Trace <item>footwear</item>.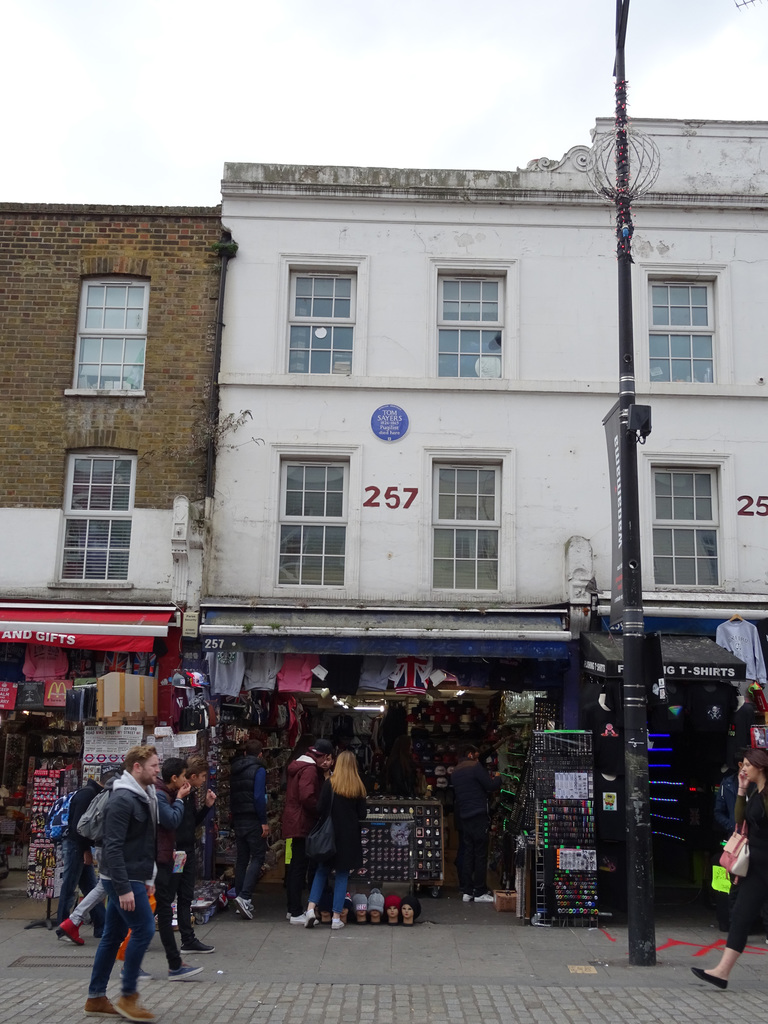
Traced to (690,966,730,988).
